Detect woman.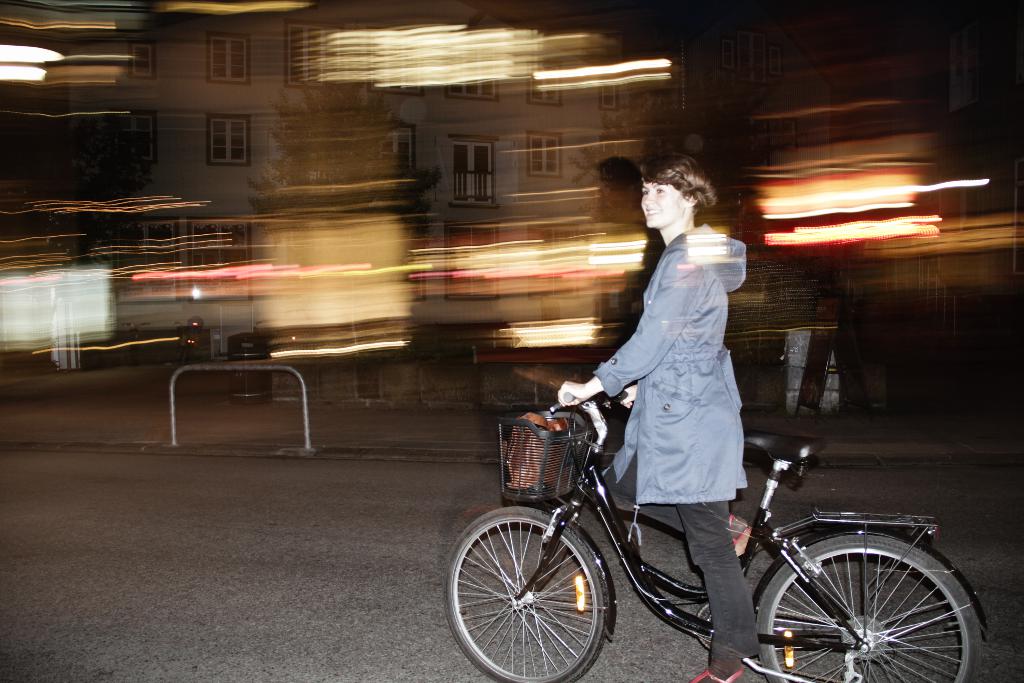
Detected at [552,152,758,682].
